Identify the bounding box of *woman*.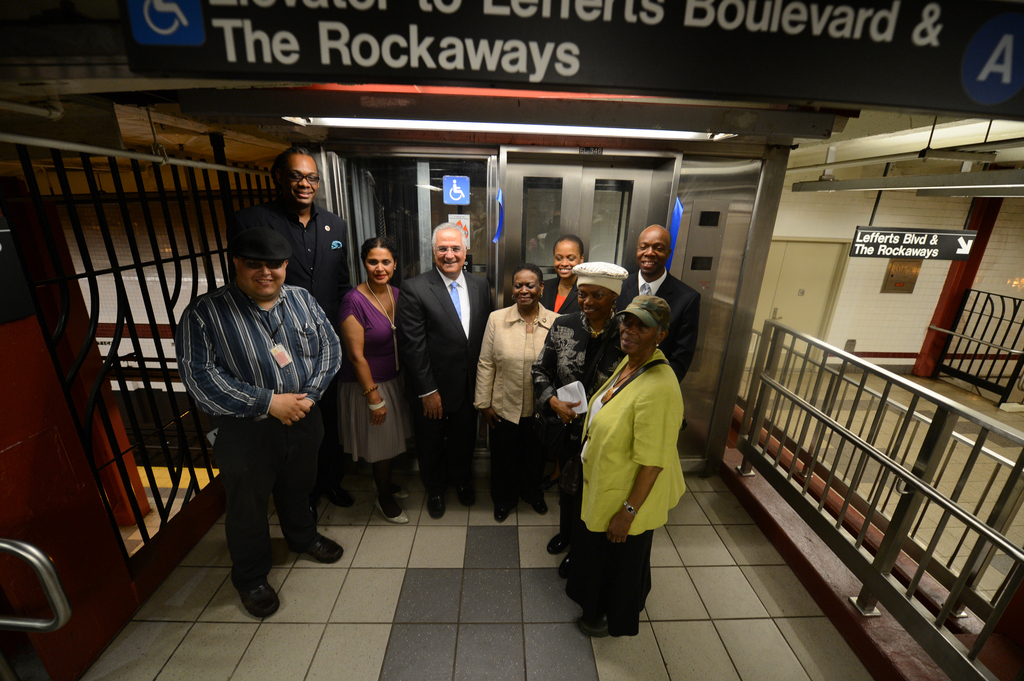
[left=539, top=233, right=586, bottom=316].
